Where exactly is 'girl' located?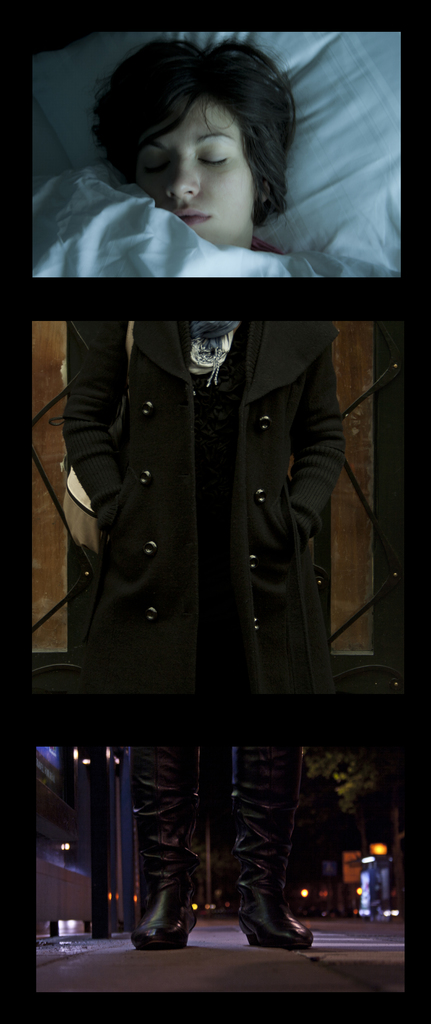
Its bounding box is (left=26, top=42, right=300, bottom=281).
